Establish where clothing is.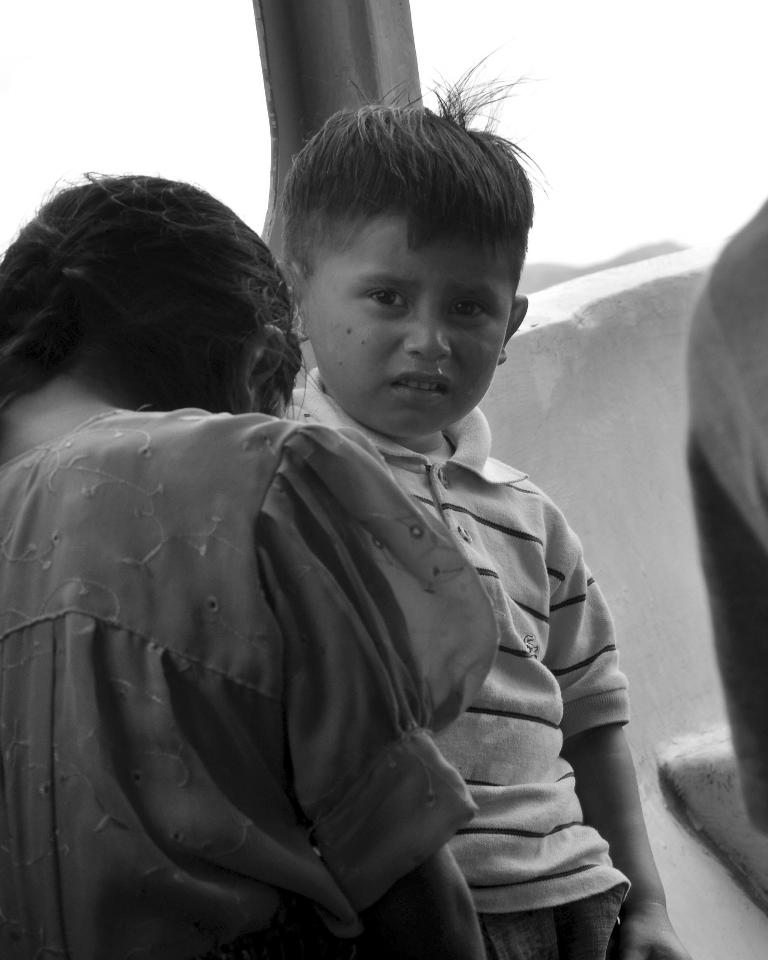
Established at bbox=(281, 365, 627, 959).
